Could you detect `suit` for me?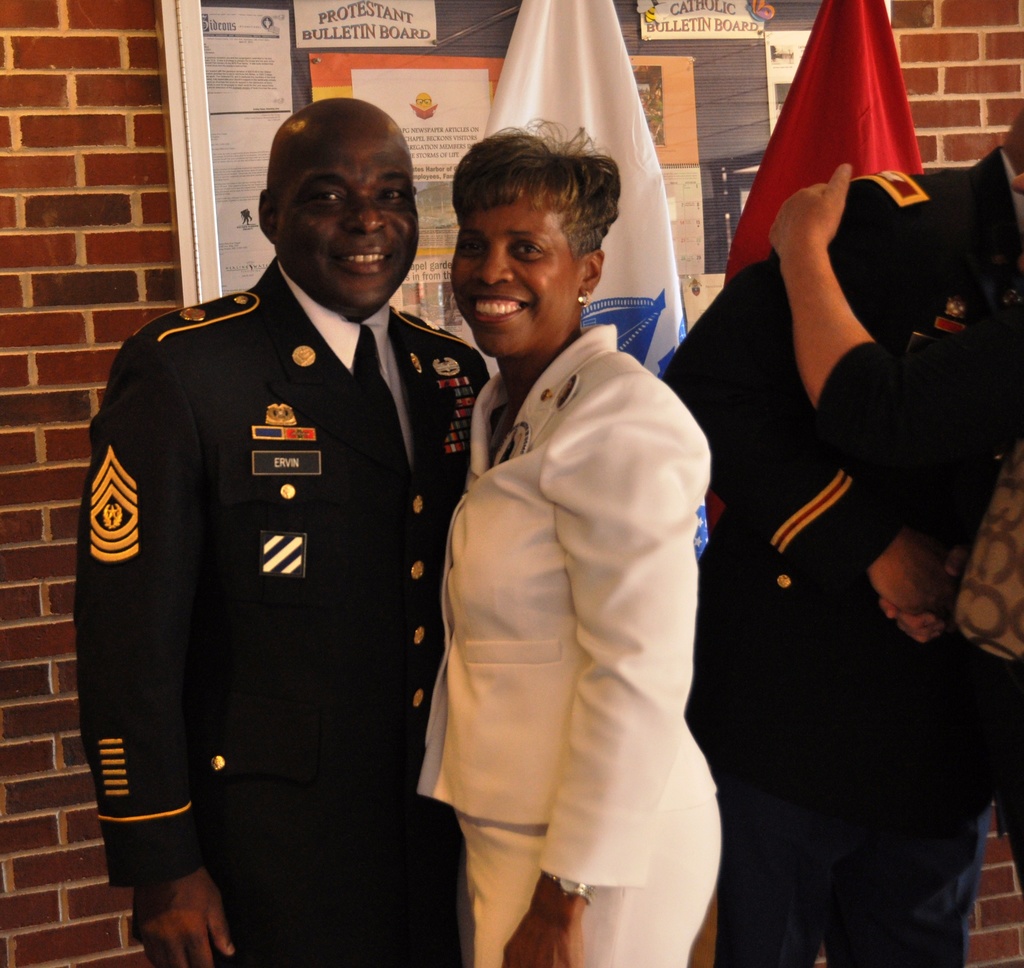
Detection result: {"x1": 89, "y1": 141, "x2": 488, "y2": 960}.
